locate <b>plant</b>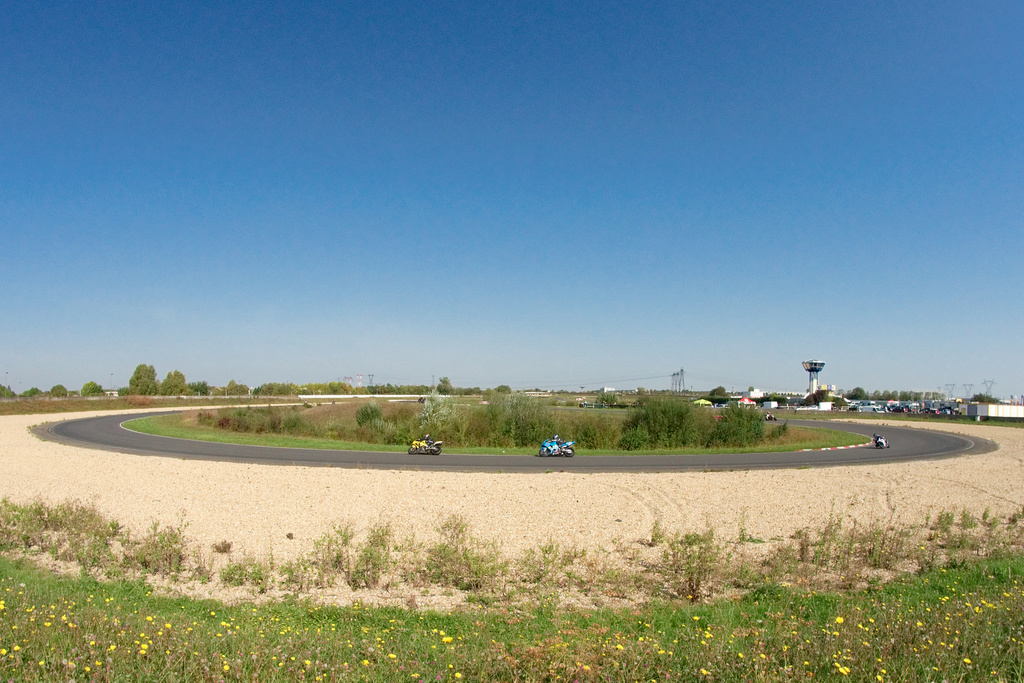
190:408:312:441
